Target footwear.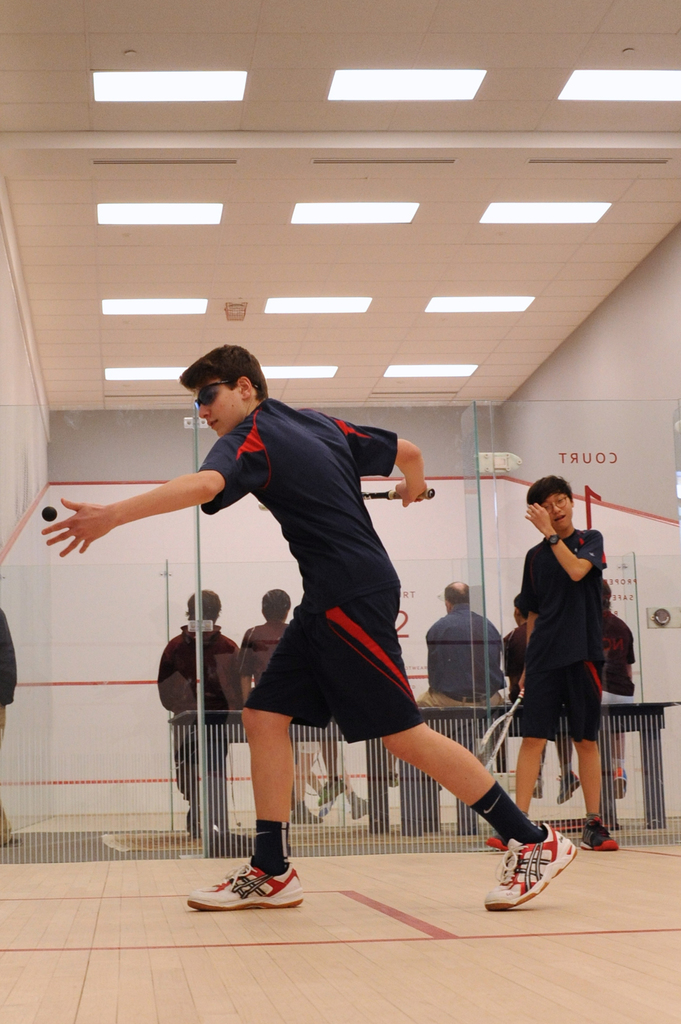
Target region: select_region(181, 845, 300, 906).
